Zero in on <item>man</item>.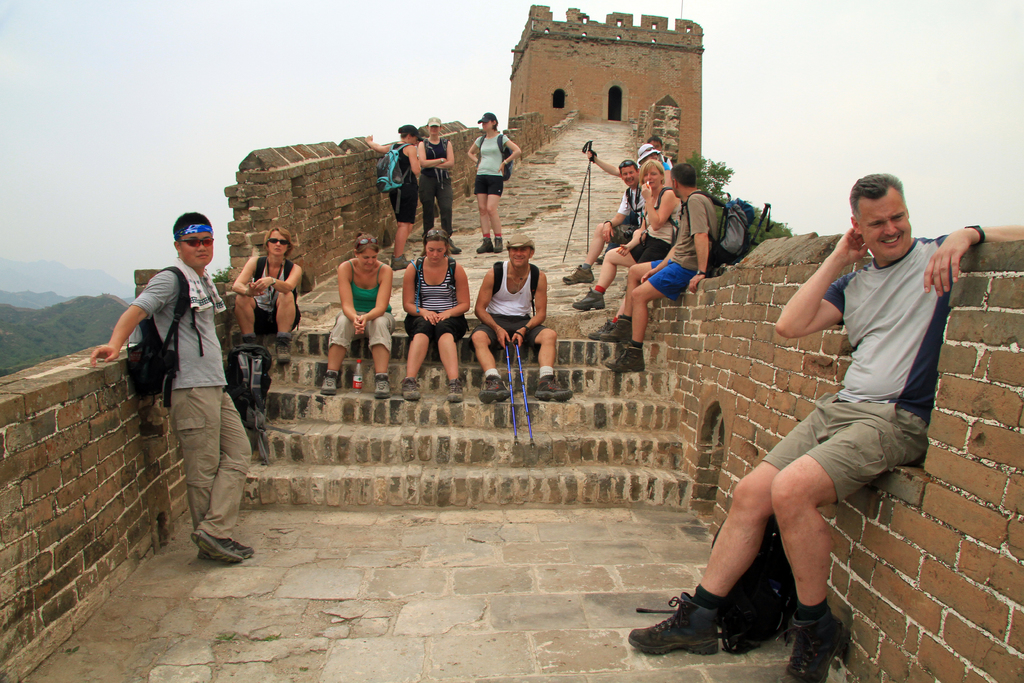
Zeroed in: 726,168,969,659.
